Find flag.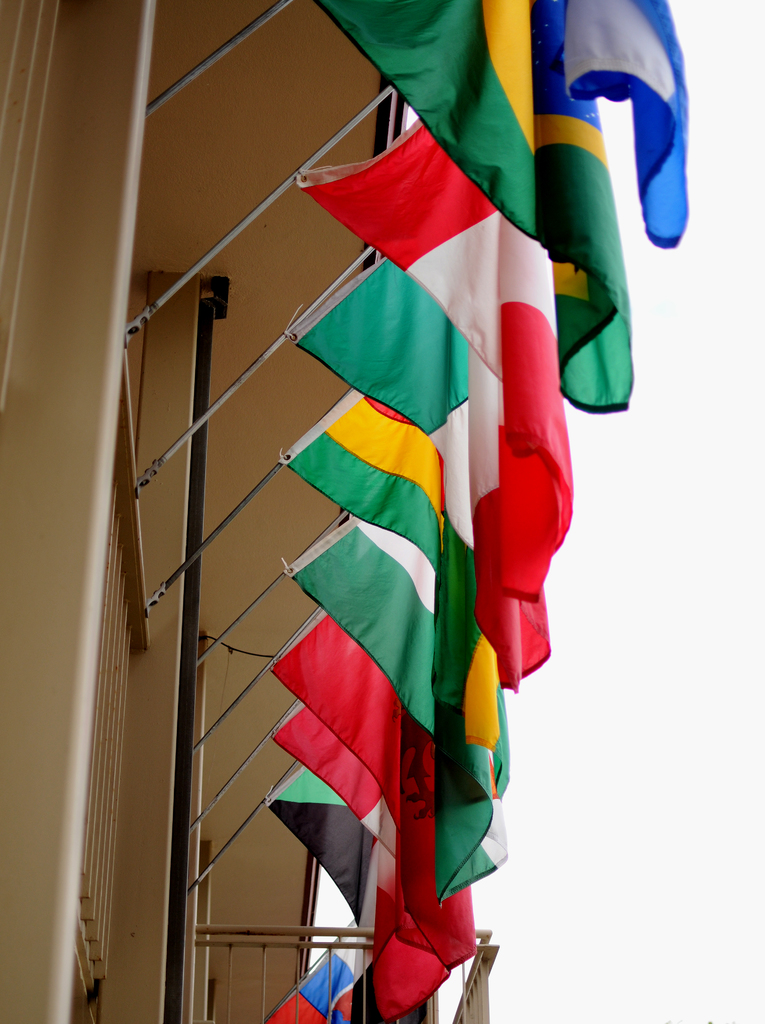
[271, 760, 365, 929].
